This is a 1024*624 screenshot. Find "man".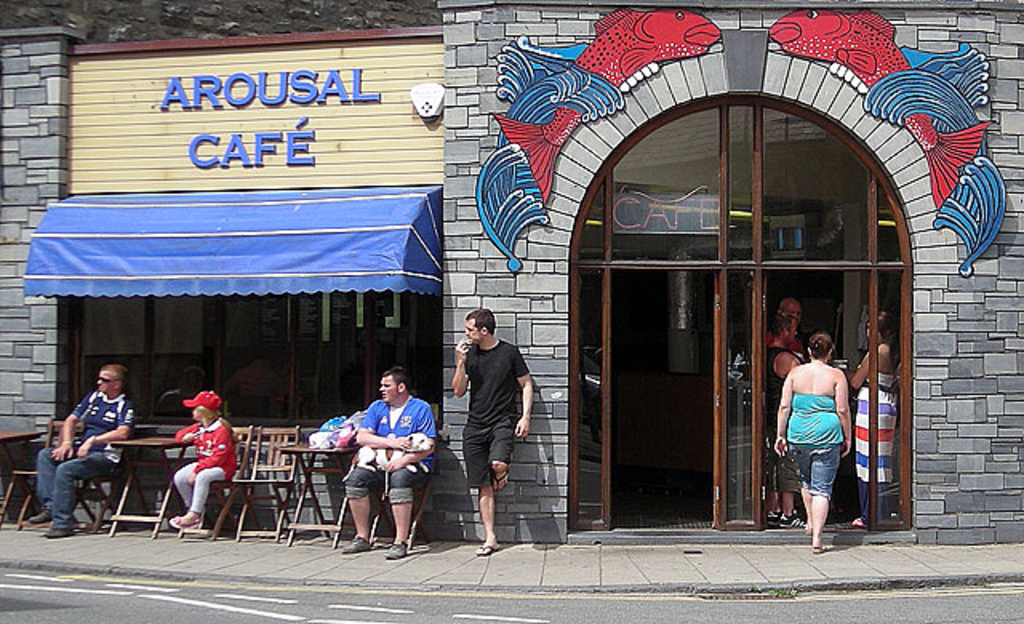
Bounding box: rect(448, 312, 538, 550).
